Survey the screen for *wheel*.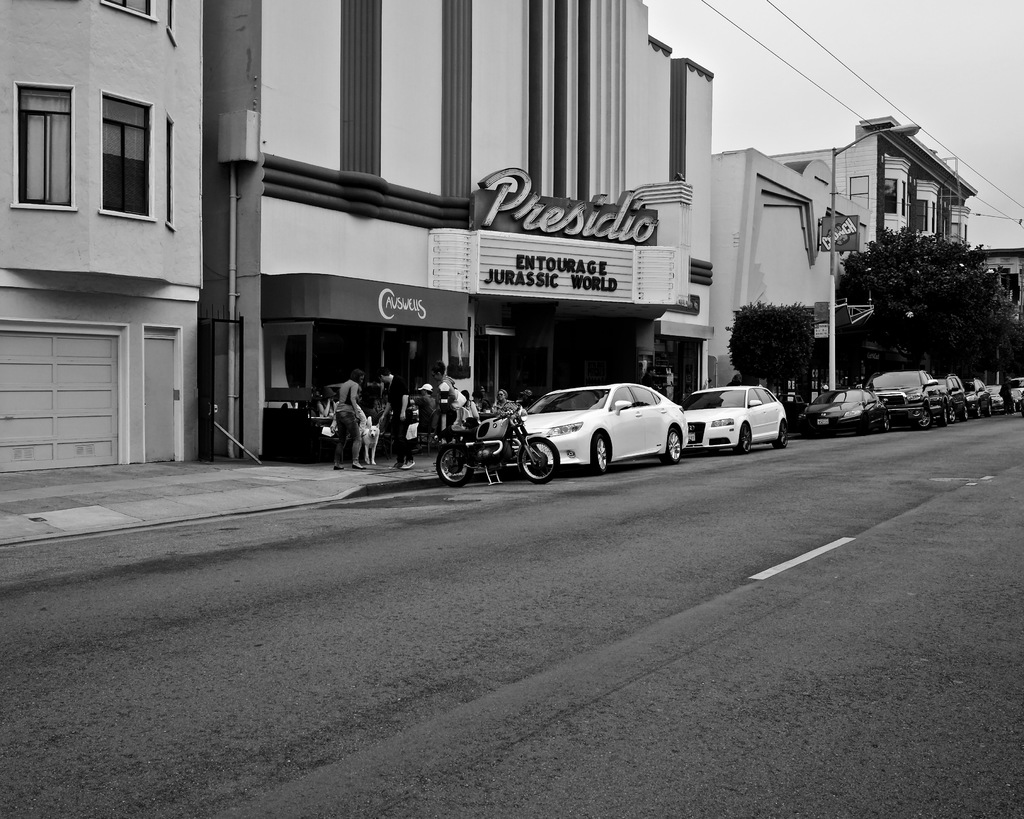
Survey found: detection(914, 410, 935, 432).
